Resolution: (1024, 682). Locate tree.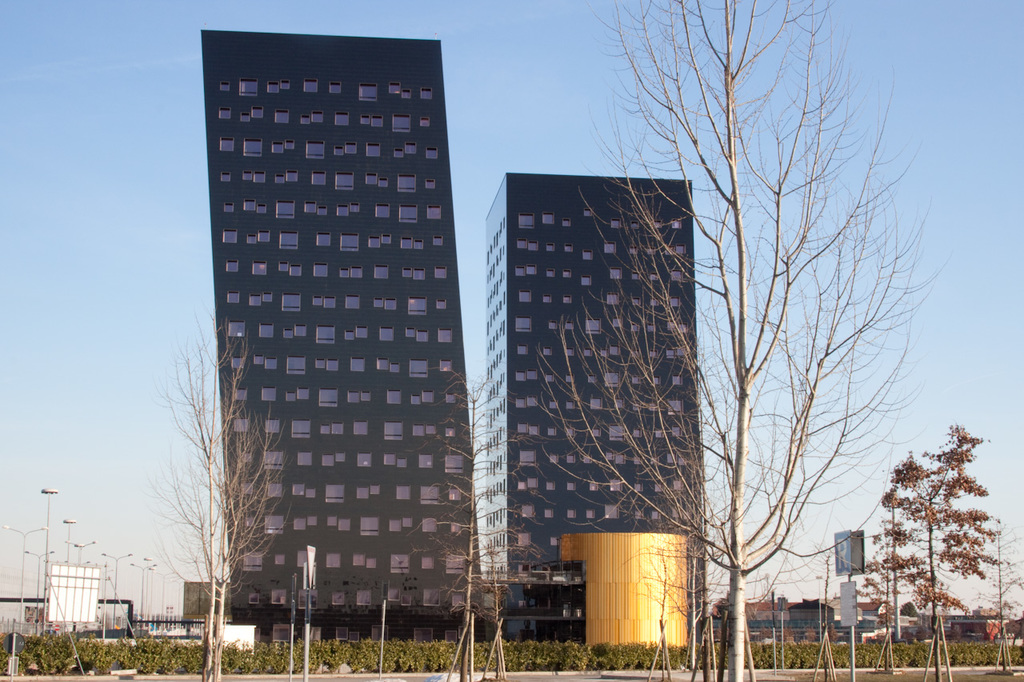
907,420,1021,678.
